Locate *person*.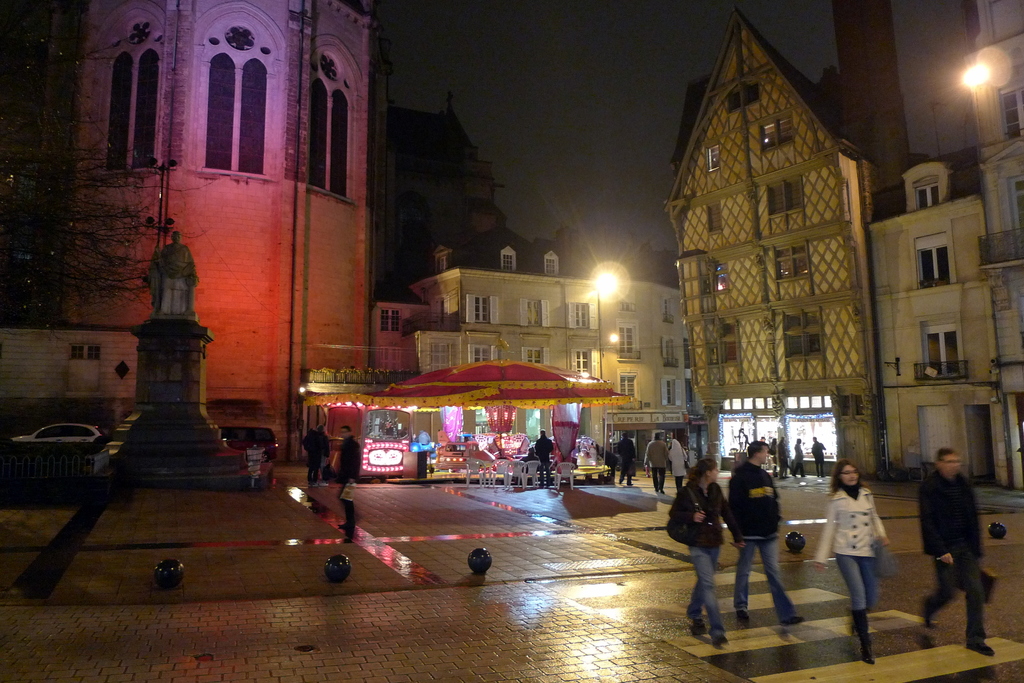
Bounding box: Rect(663, 458, 730, 642).
